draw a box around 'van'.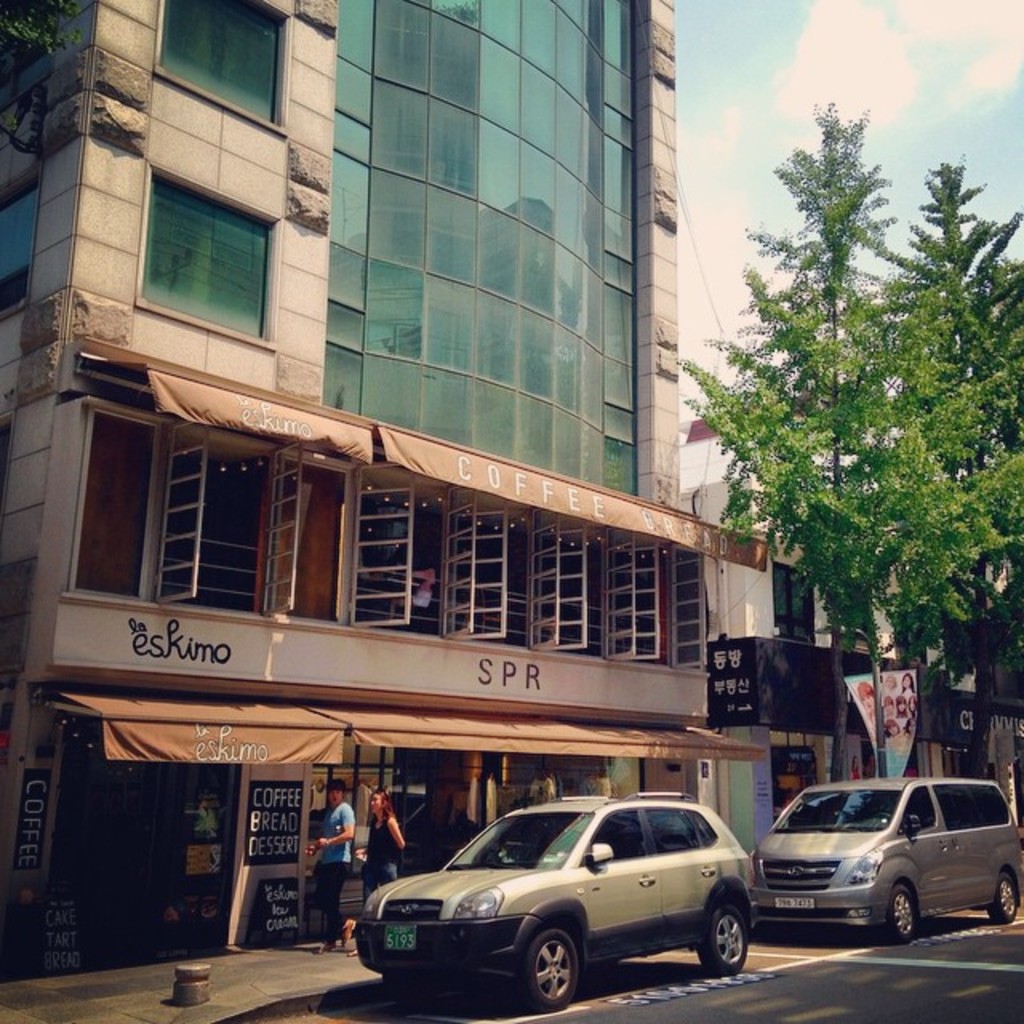
Rect(749, 773, 1022, 947).
